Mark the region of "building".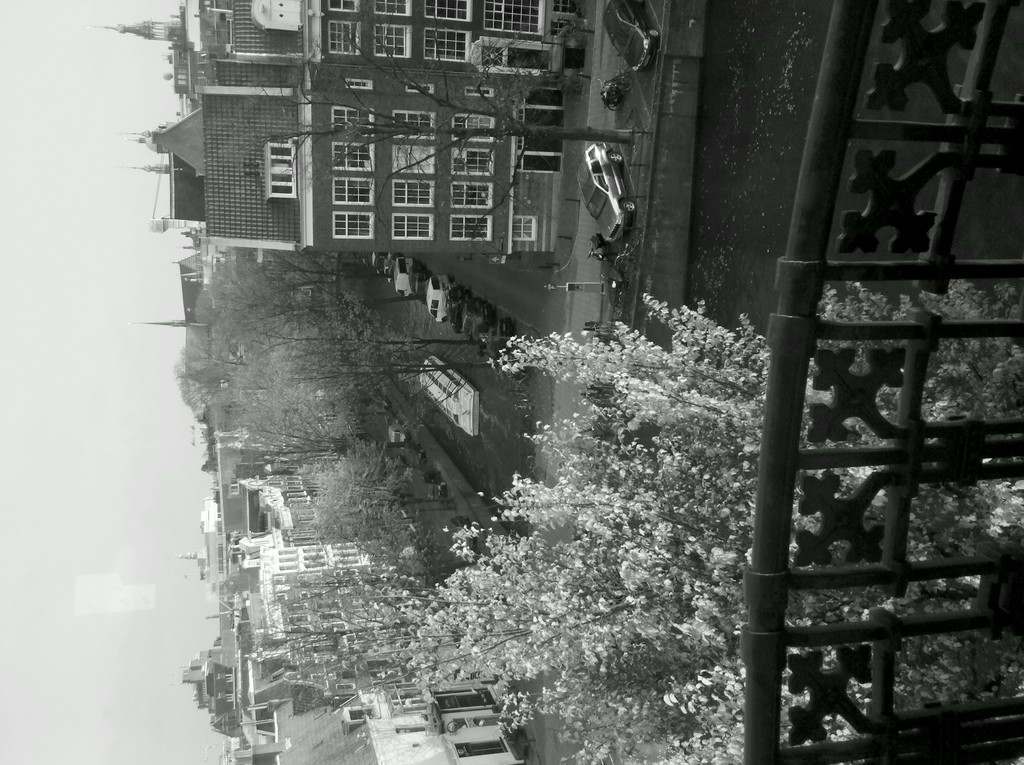
Region: rect(138, 255, 216, 363).
